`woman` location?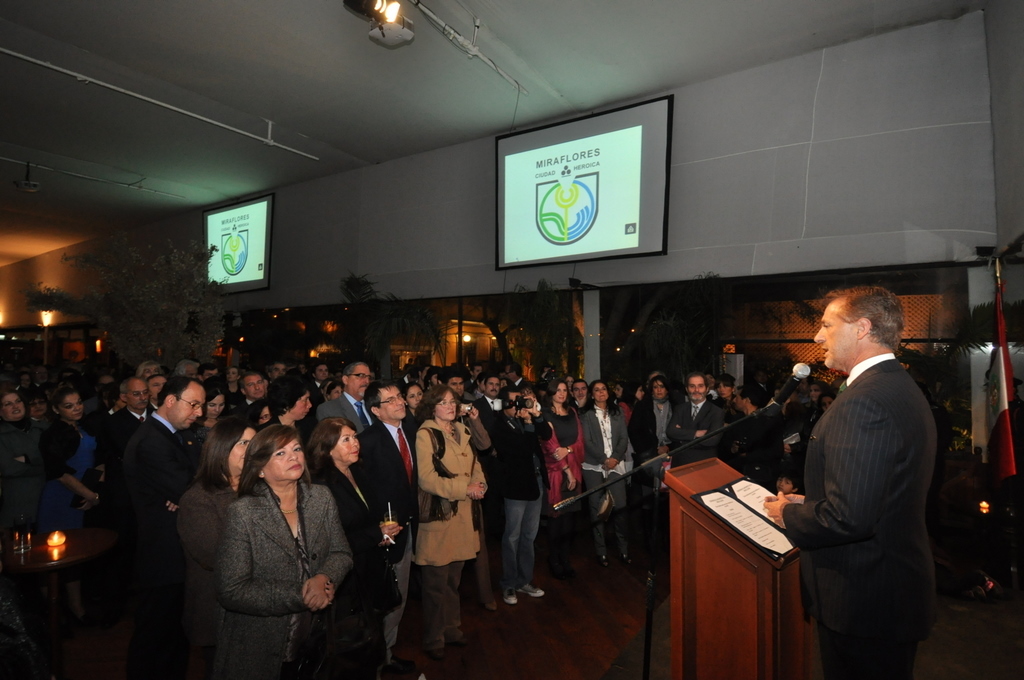
0, 389, 49, 518
